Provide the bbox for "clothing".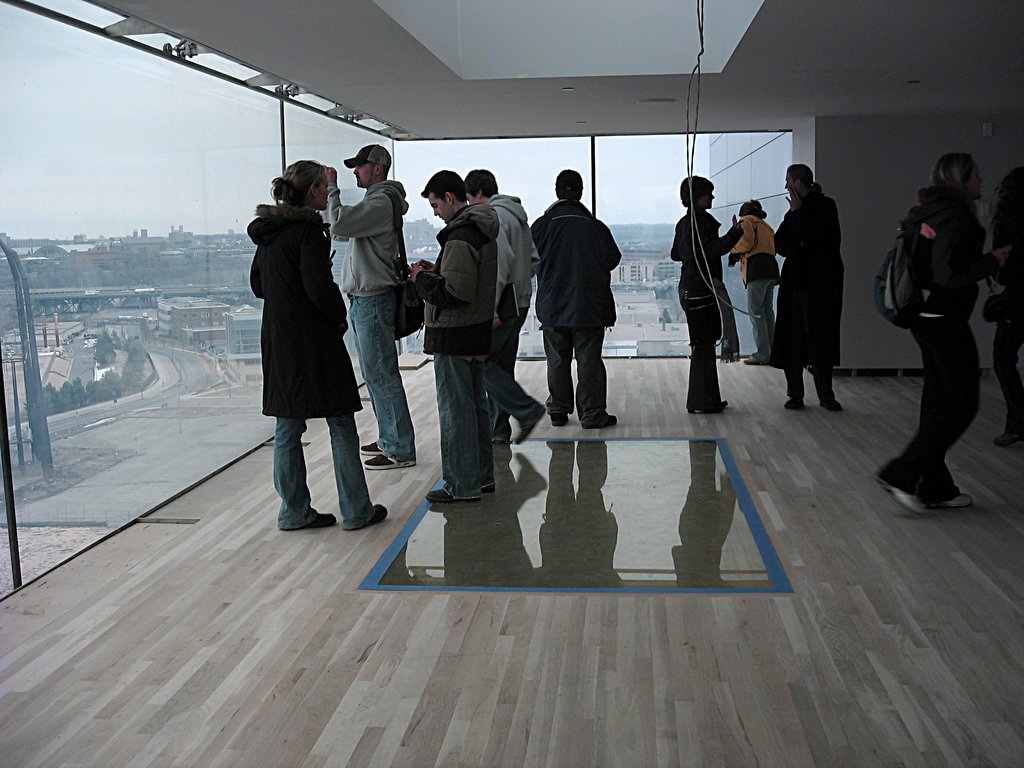
region(483, 188, 534, 413).
